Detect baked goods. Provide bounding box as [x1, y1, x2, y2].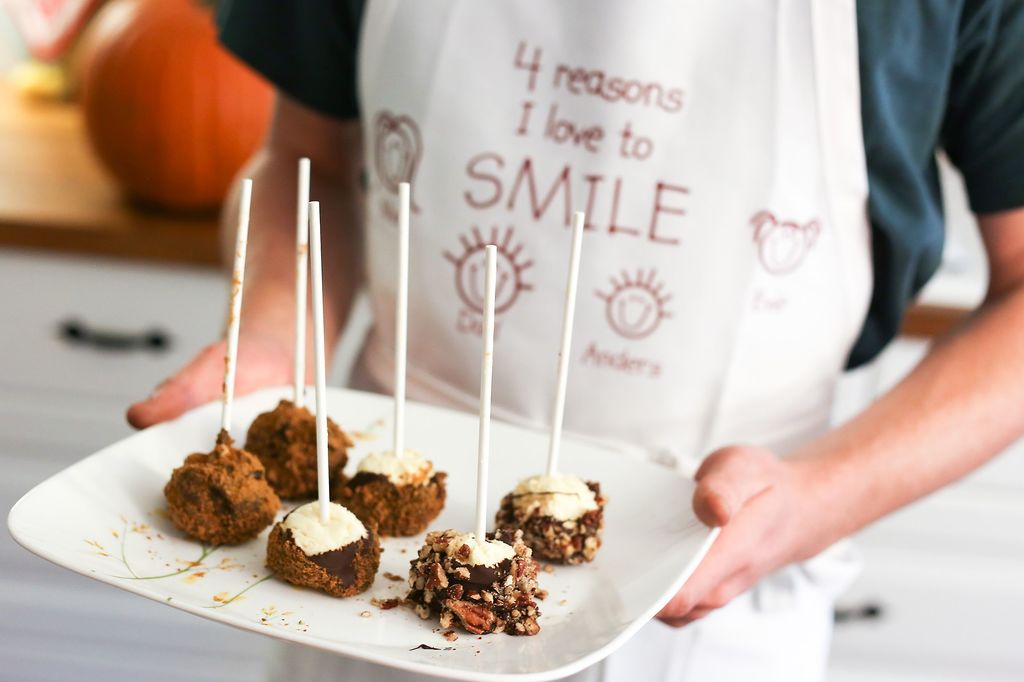
[262, 495, 383, 600].
